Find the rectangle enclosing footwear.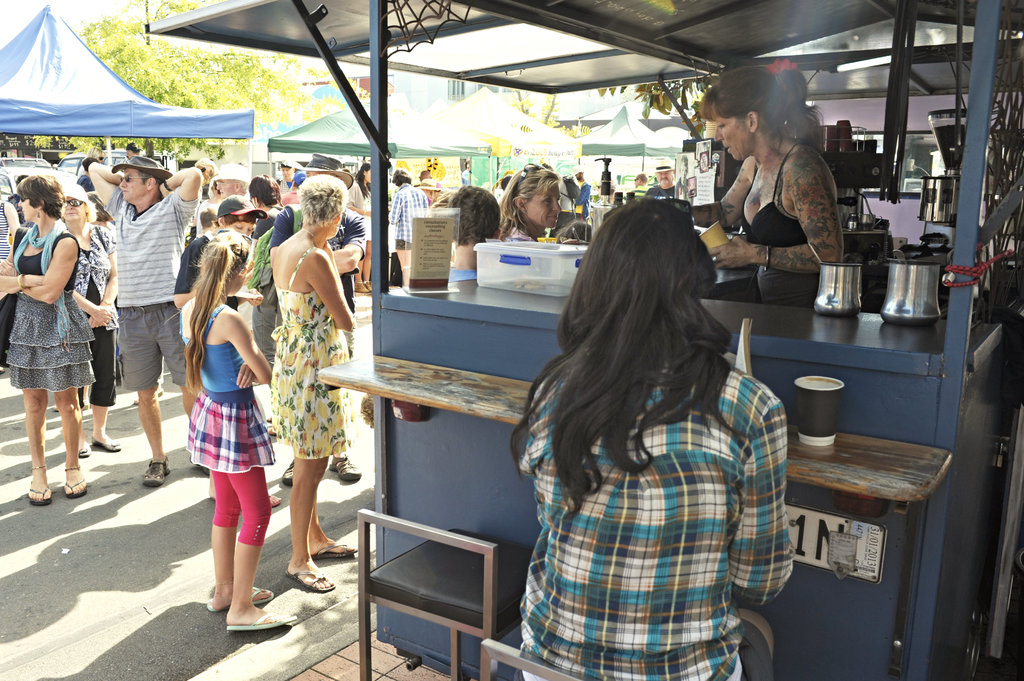
x1=206 y1=594 x2=273 y2=614.
